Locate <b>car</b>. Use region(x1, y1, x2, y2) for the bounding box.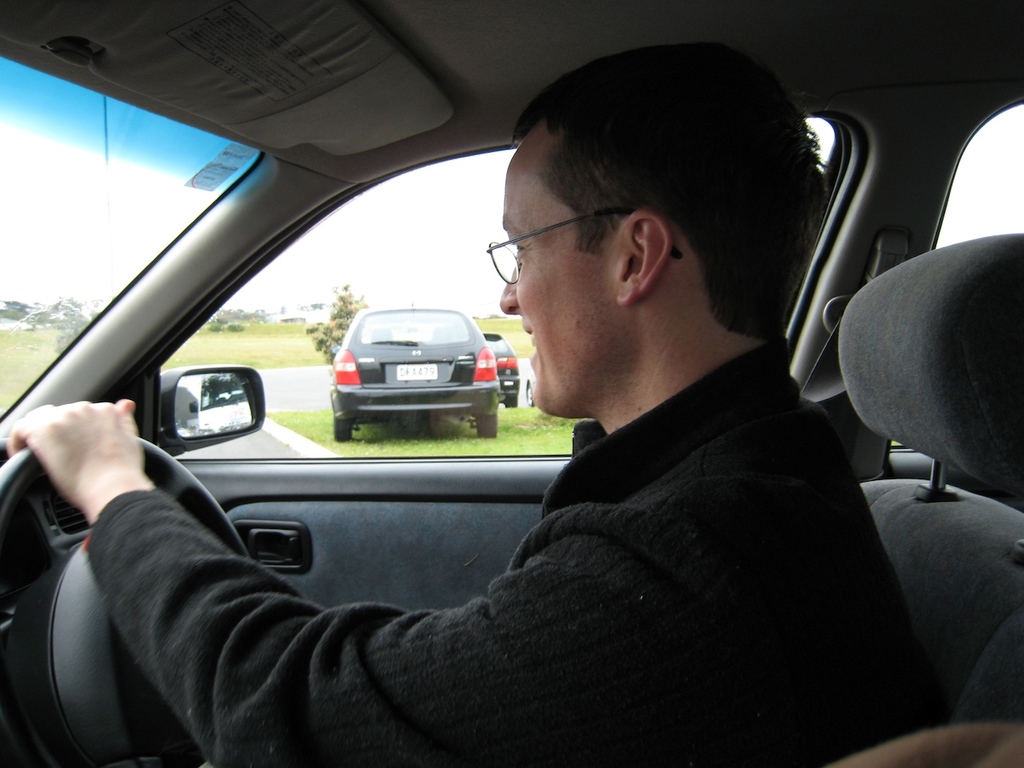
region(0, 0, 1023, 767).
